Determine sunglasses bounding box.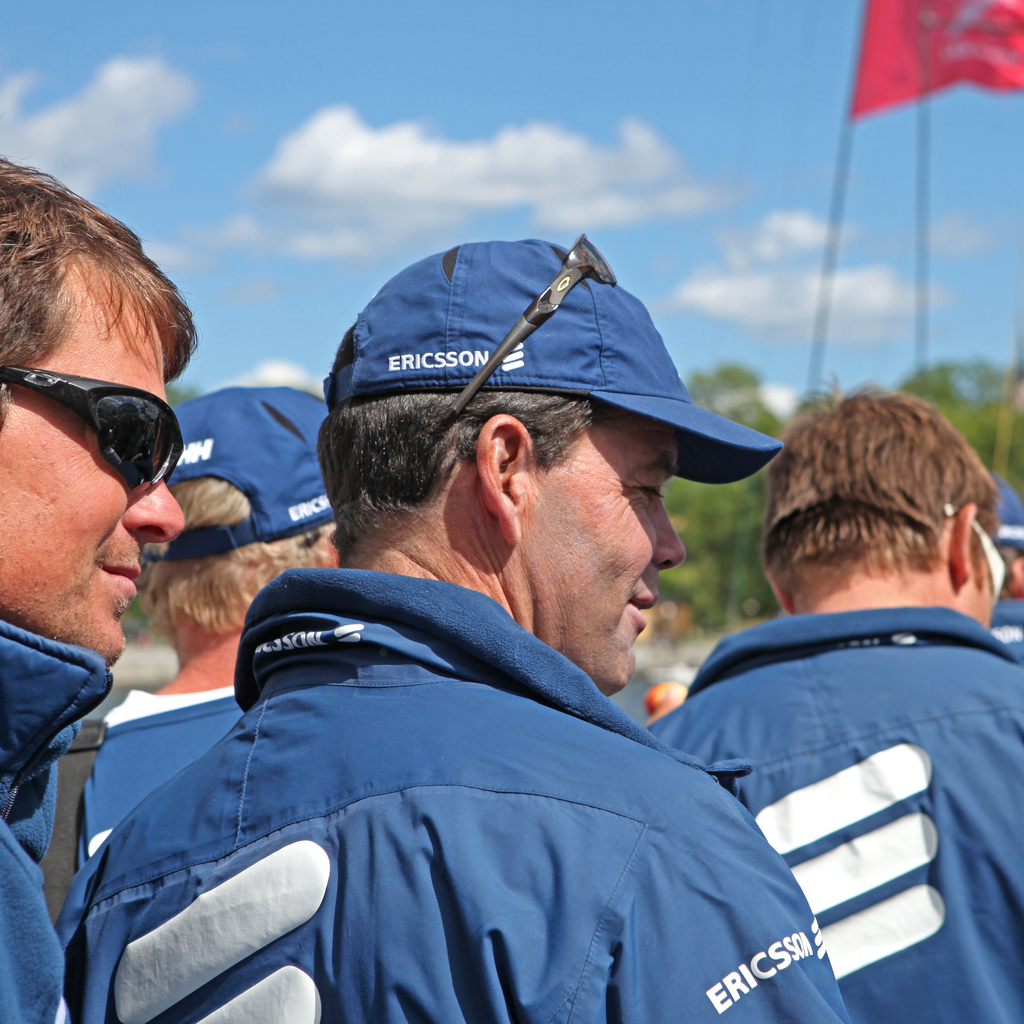
Determined: bbox(445, 232, 625, 421).
